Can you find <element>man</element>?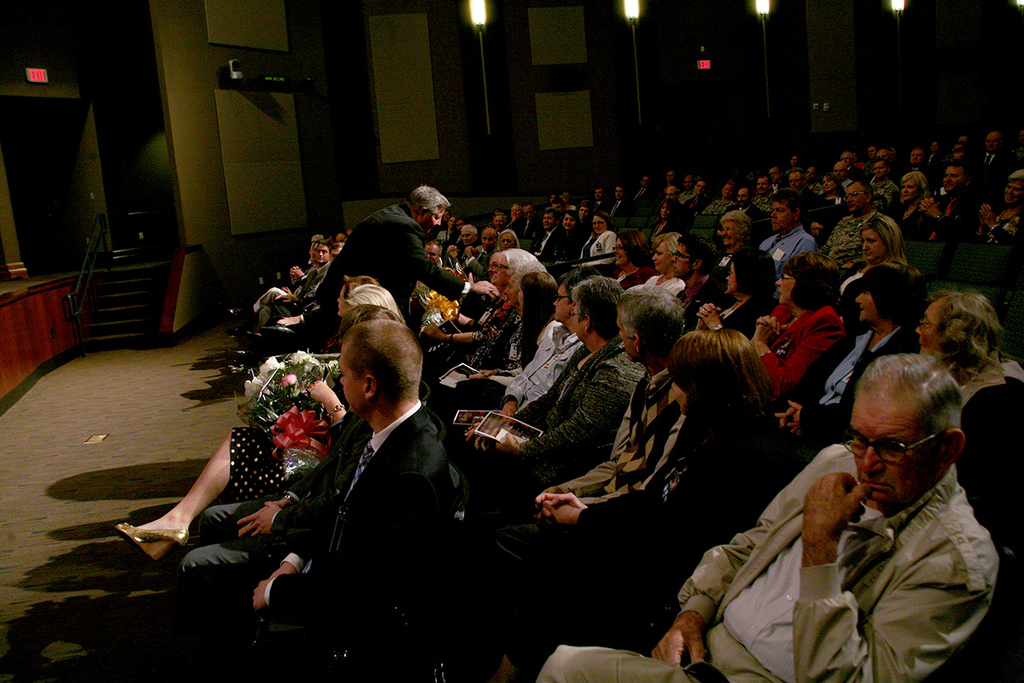
Yes, bounding box: {"left": 515, "top": 203, "right": 544, "bottom": 237}.
